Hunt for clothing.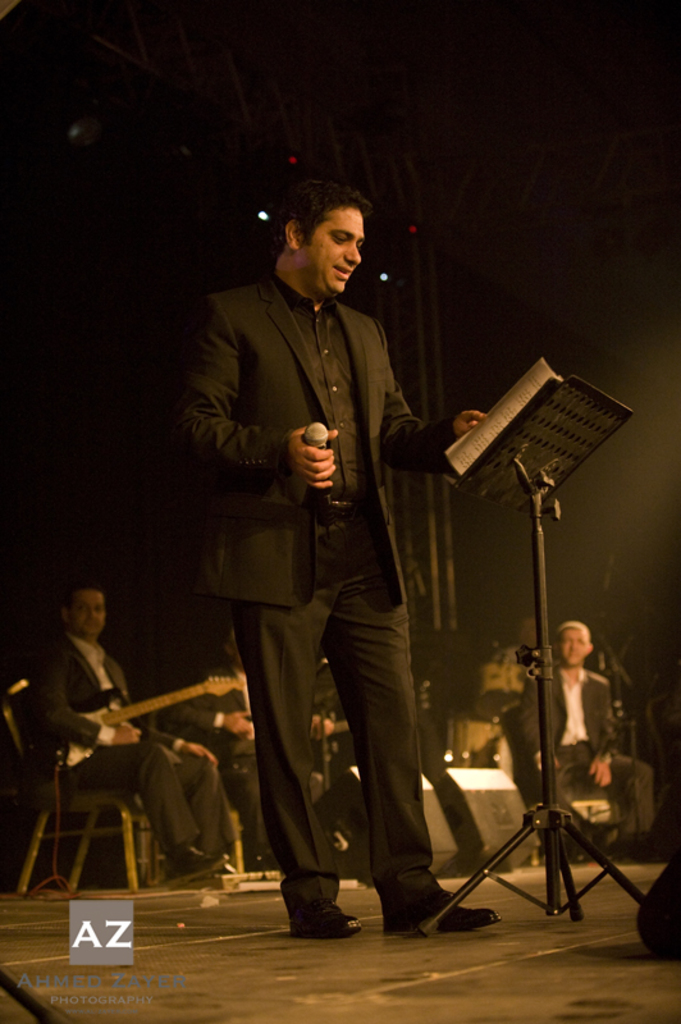
Hunted down at (x1=37, y1=632, x2=243, y2=861).
